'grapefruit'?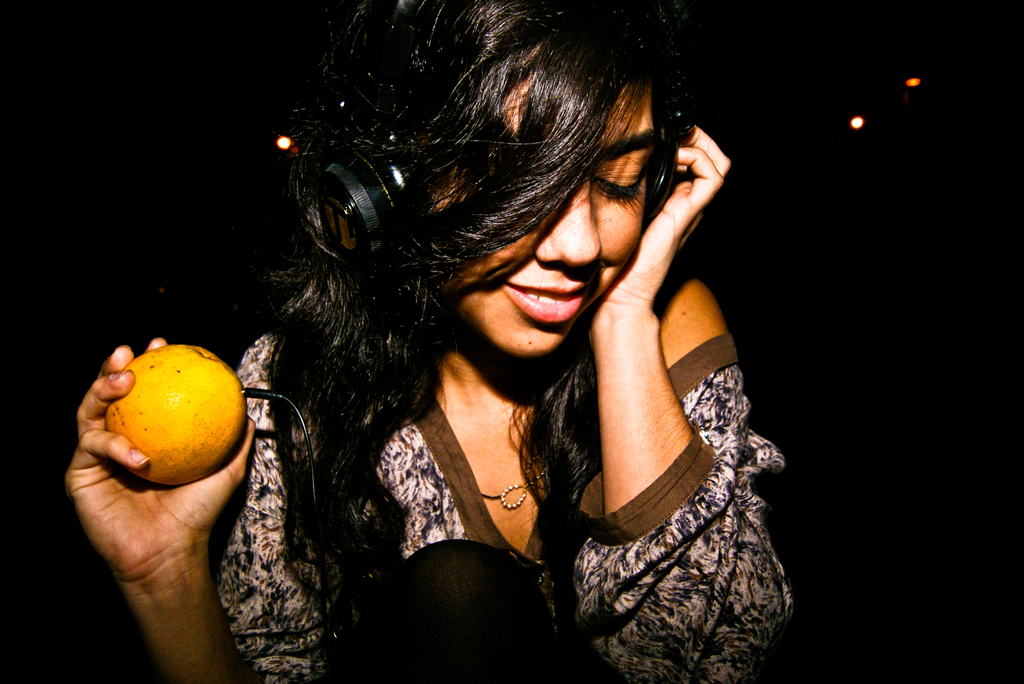
left=97, top=358, right=240, bottom=500
